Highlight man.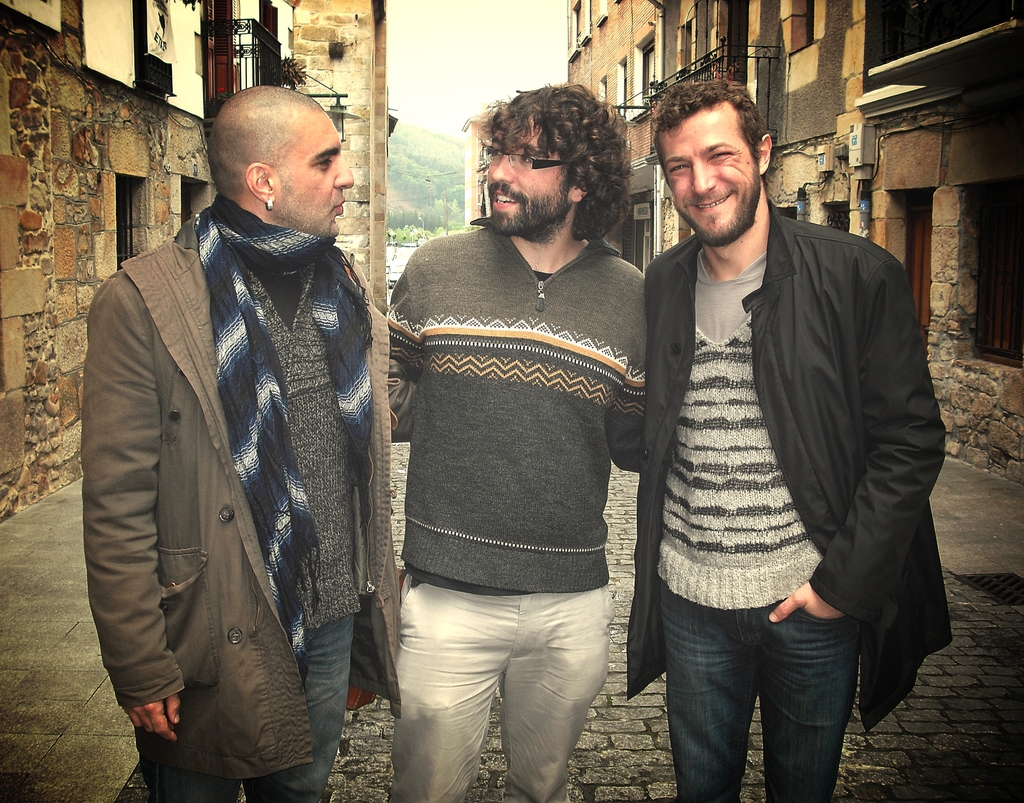
Highlighted region: region(76, 81, 413, 800).
